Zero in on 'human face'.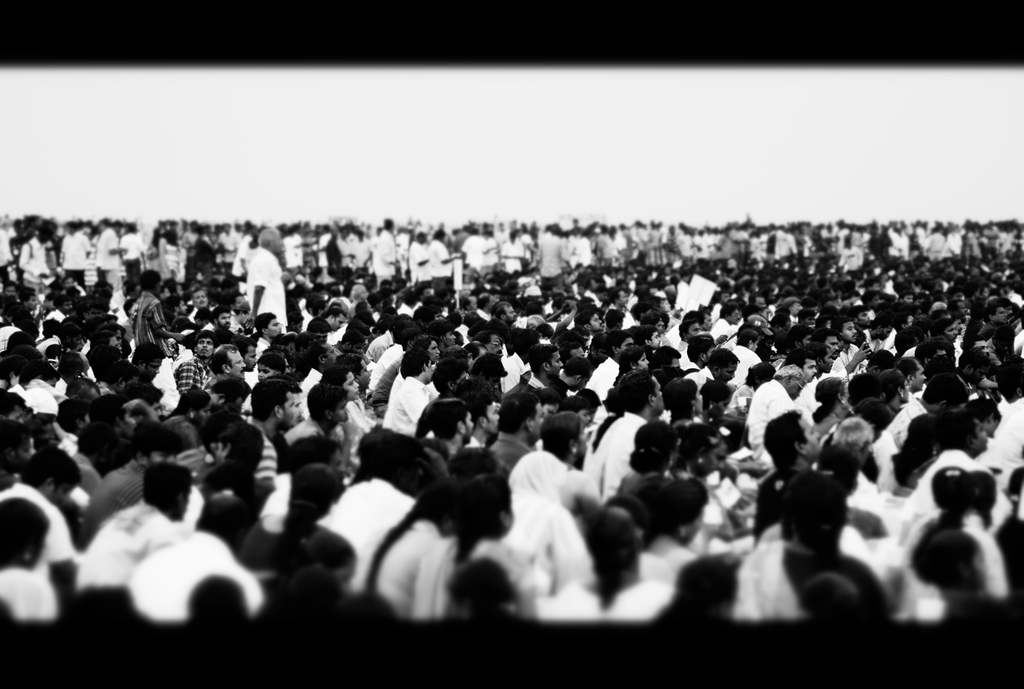
Zeroed in: 267,321,280,334.
